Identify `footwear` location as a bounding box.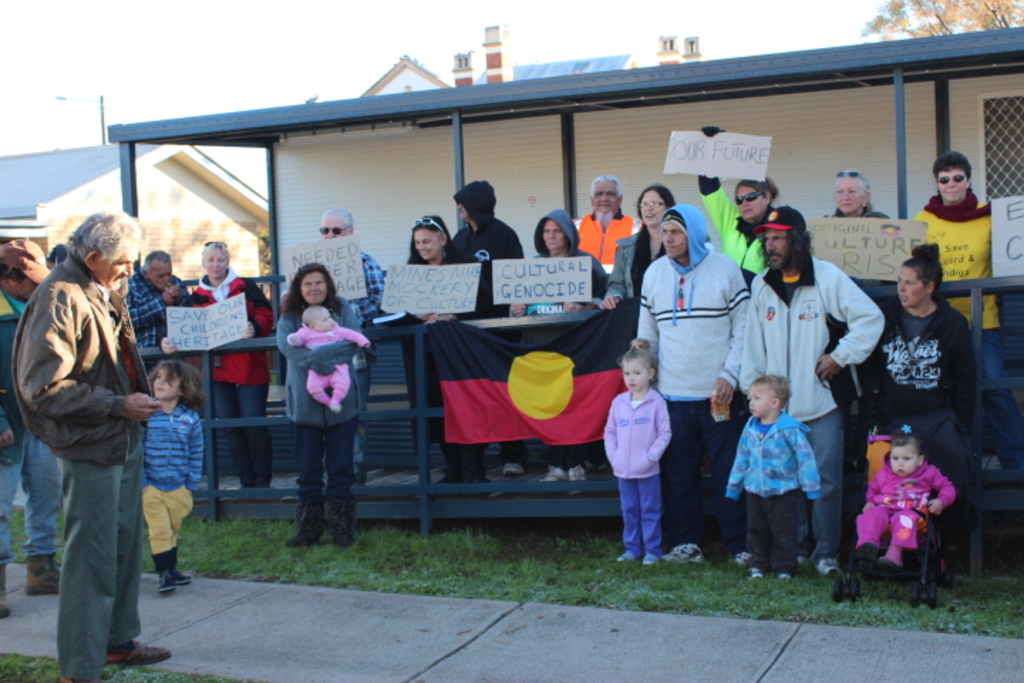
bbox(816, 552, 839, 573).
